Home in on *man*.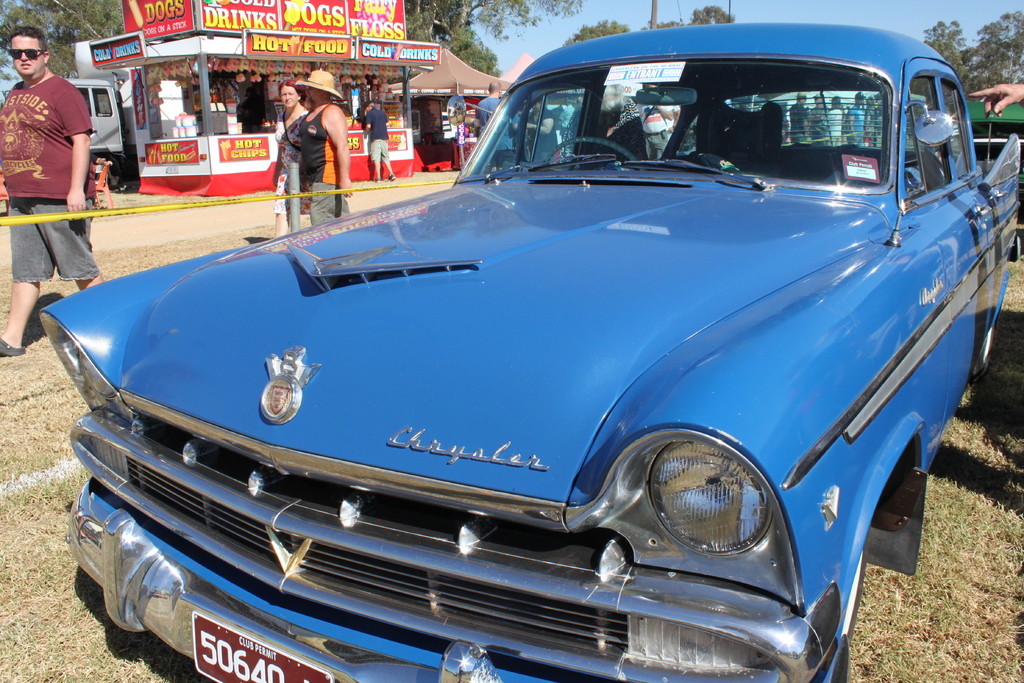
Homed in at crop(358, 94, 397, 187).
